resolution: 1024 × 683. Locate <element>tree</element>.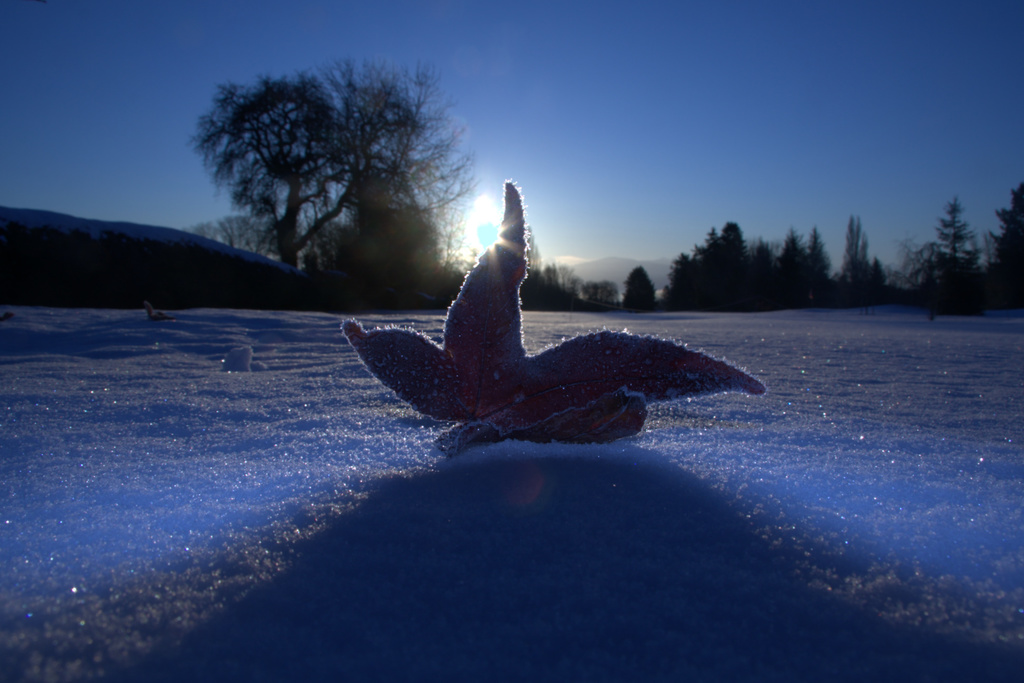
{"left": 906, "top": 192, "right": 989, "bottom": 317}.
